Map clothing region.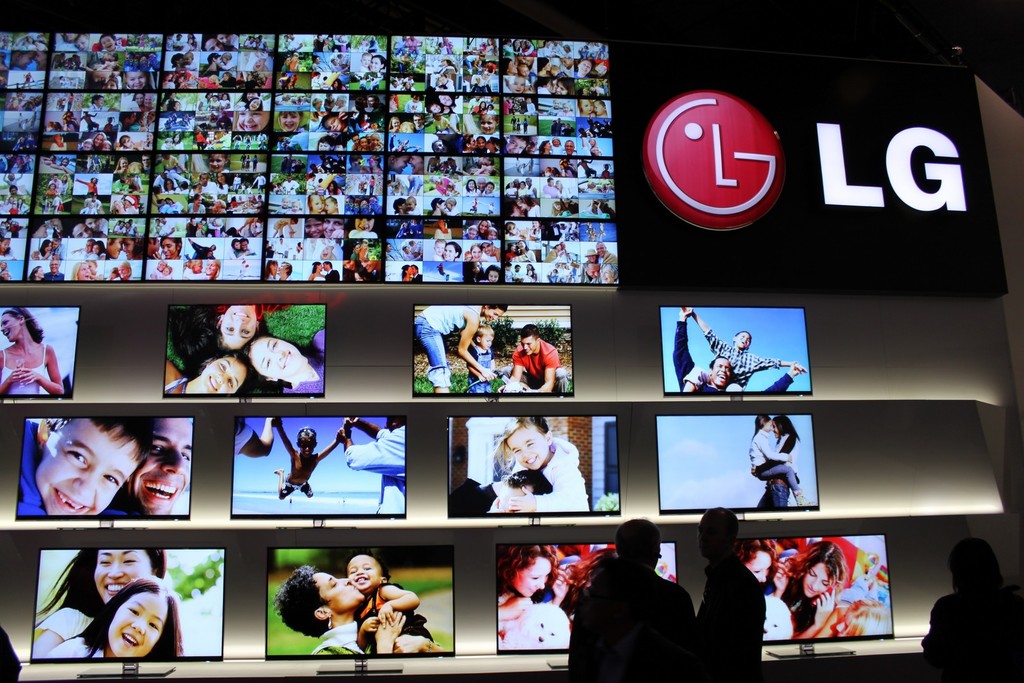
Mapped to <bbox>746, 431, 803, 488</bbox>.
